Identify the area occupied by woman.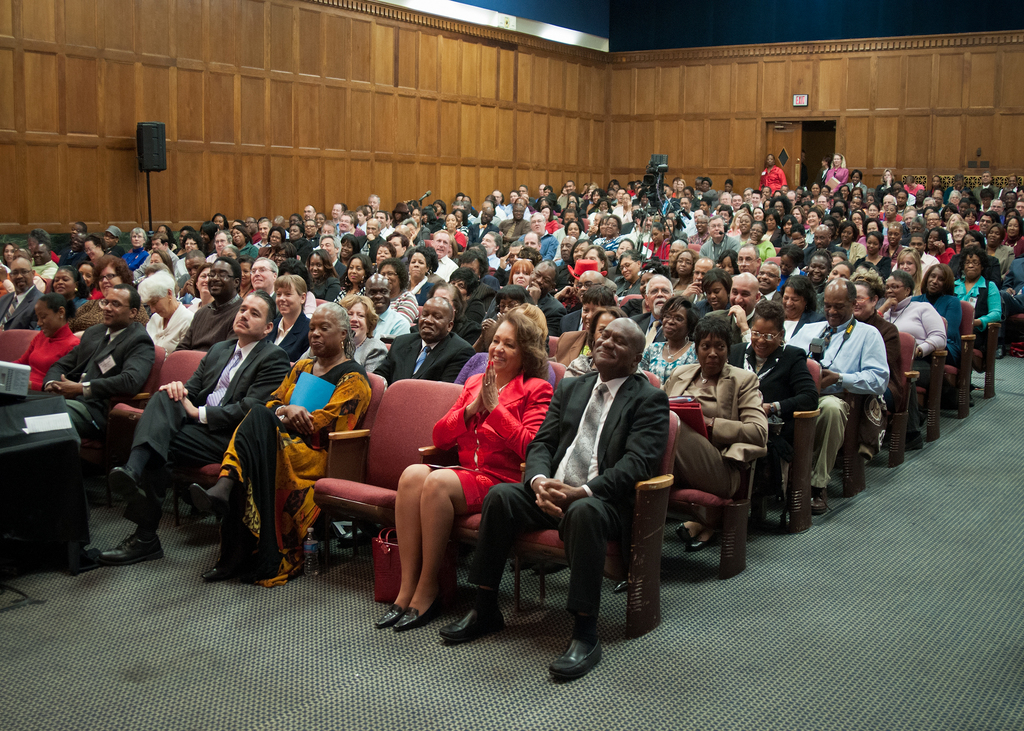
Area: <box>136,268,196,347</box>.
